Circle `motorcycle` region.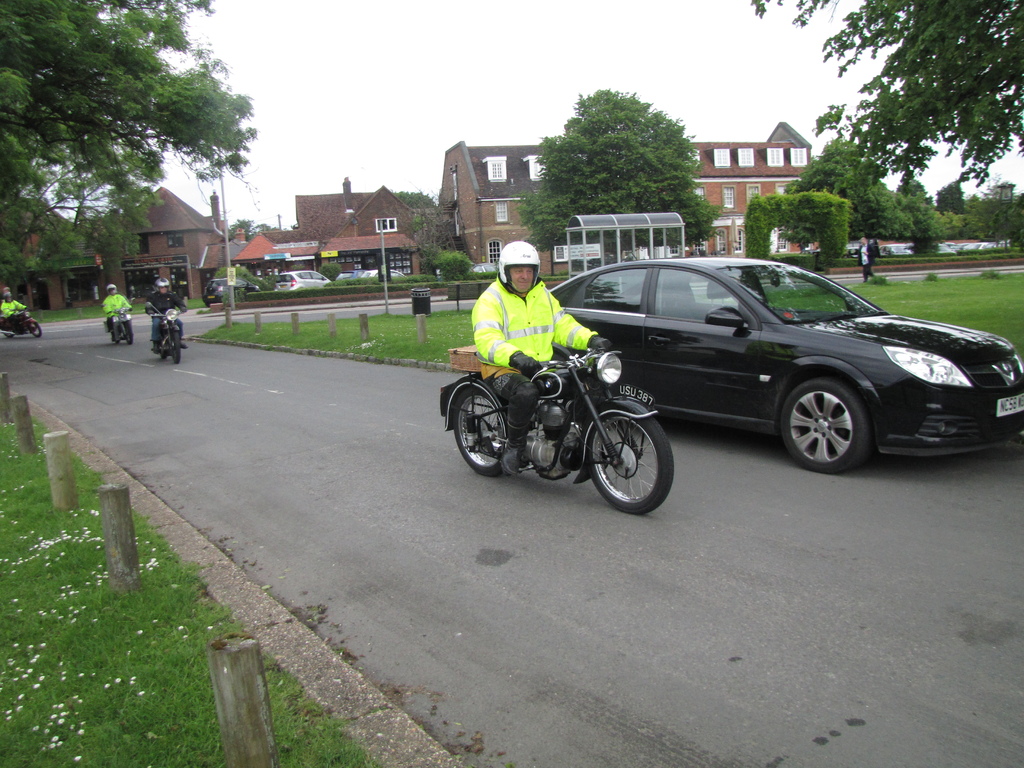
Region: detection(0, 303, 45, 339).
